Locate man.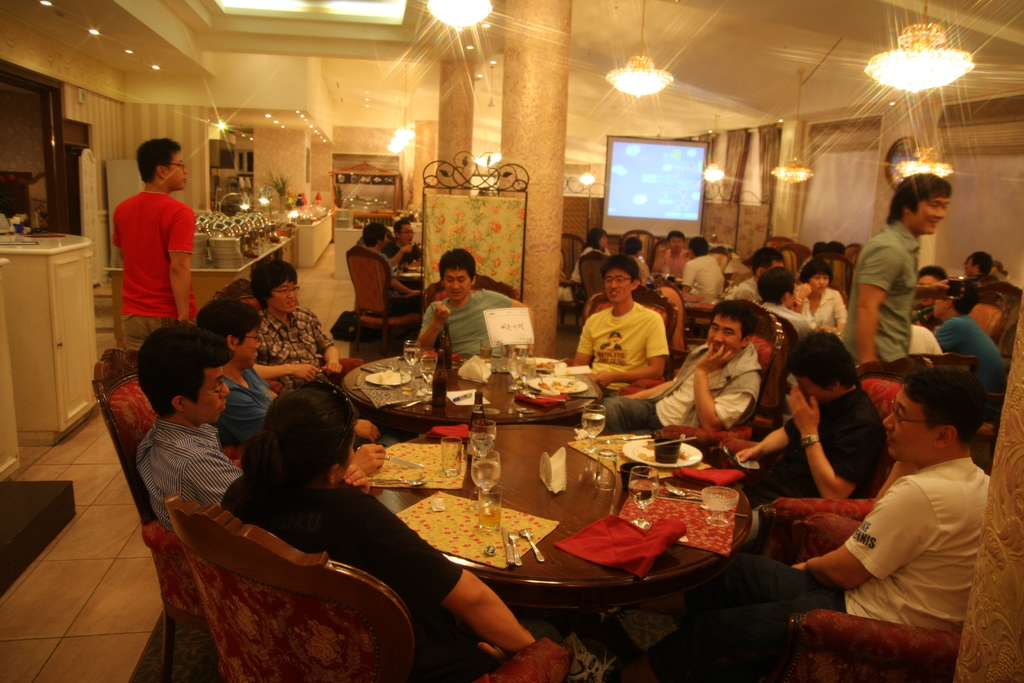
Bounding box: bbox=(653, 229, 689, 276).
